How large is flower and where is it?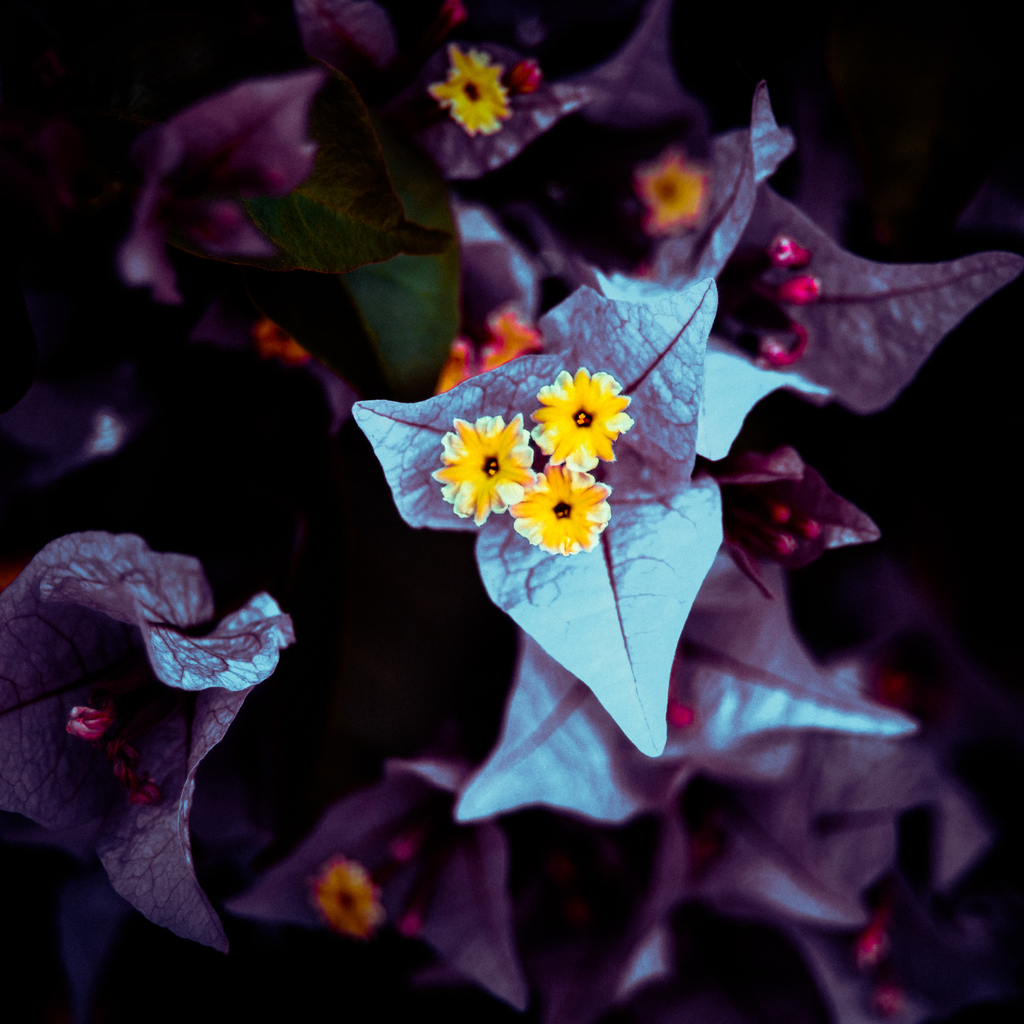
Bounding box: {"left": 444, "top": 0, "right": 1023, "bottom": 454}.
